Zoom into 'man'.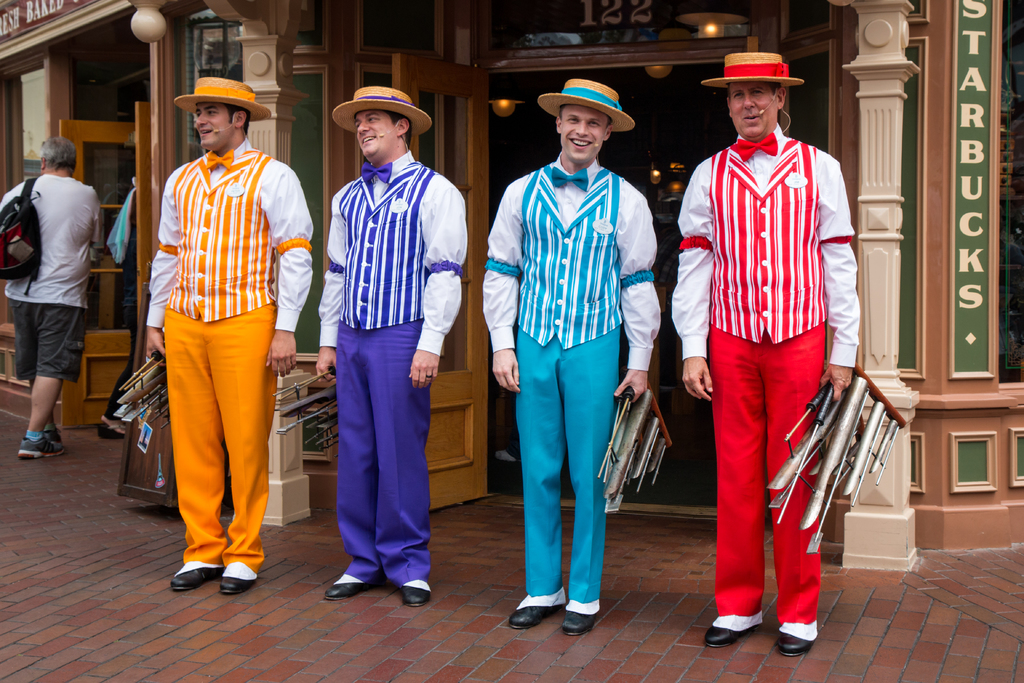
Zoom target: 659:35:854:667.
